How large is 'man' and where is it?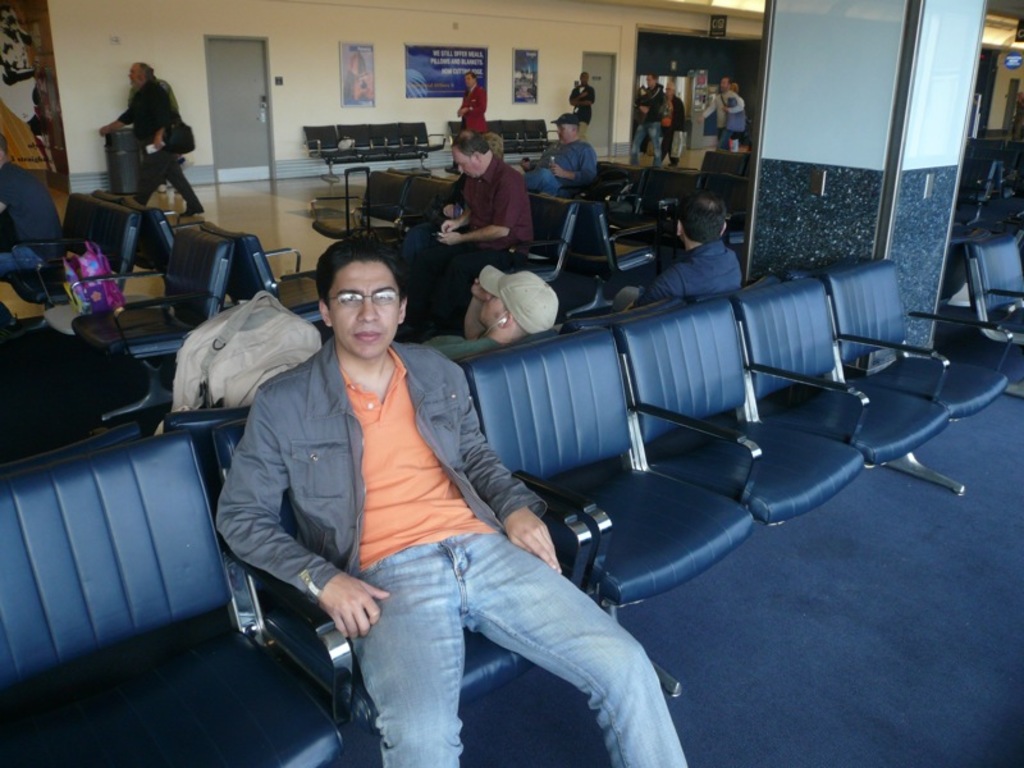
Bounding box: locate(636, 198, 740, 303).
